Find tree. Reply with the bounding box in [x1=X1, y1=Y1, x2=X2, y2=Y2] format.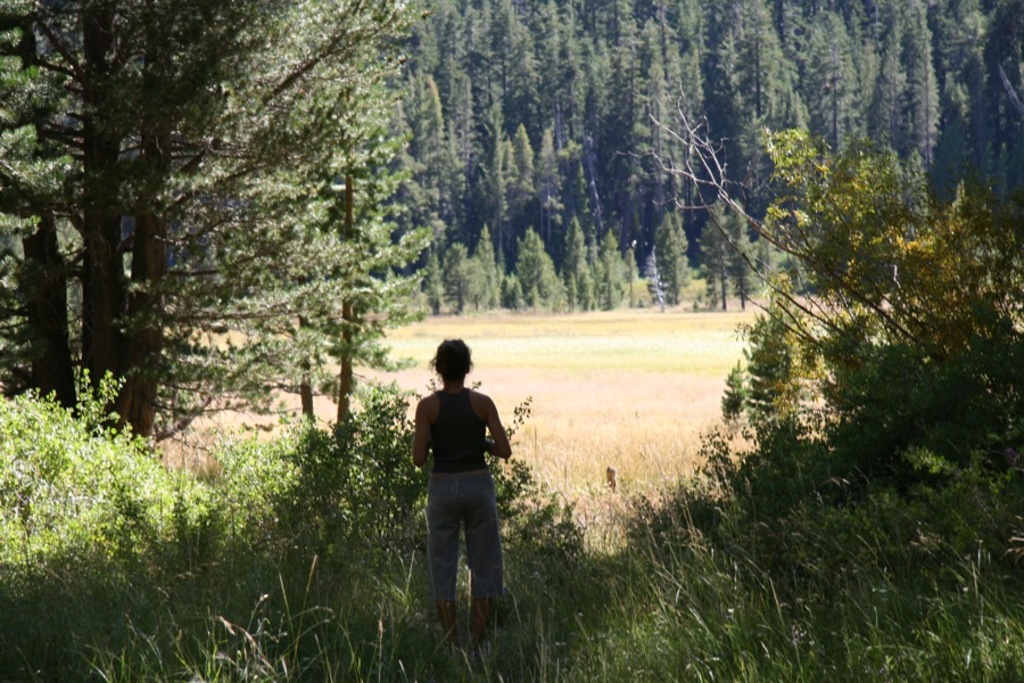
[x1=294, y1=83, x2=432, y2=459].
